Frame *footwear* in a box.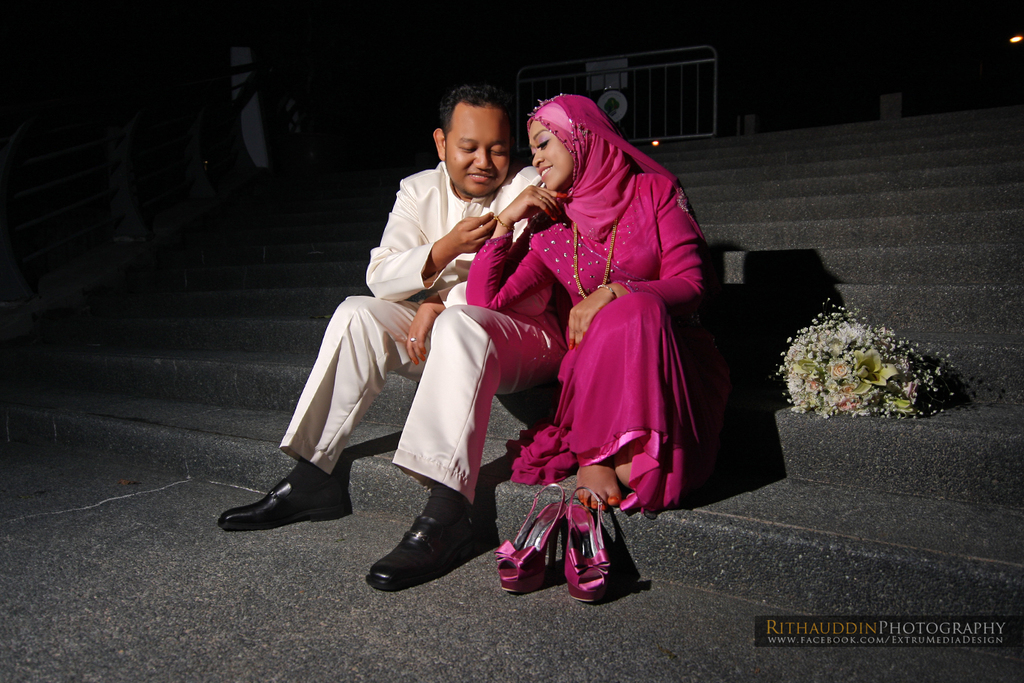
pyautogui.locateOnScreen(490, 477, 574, 588).
